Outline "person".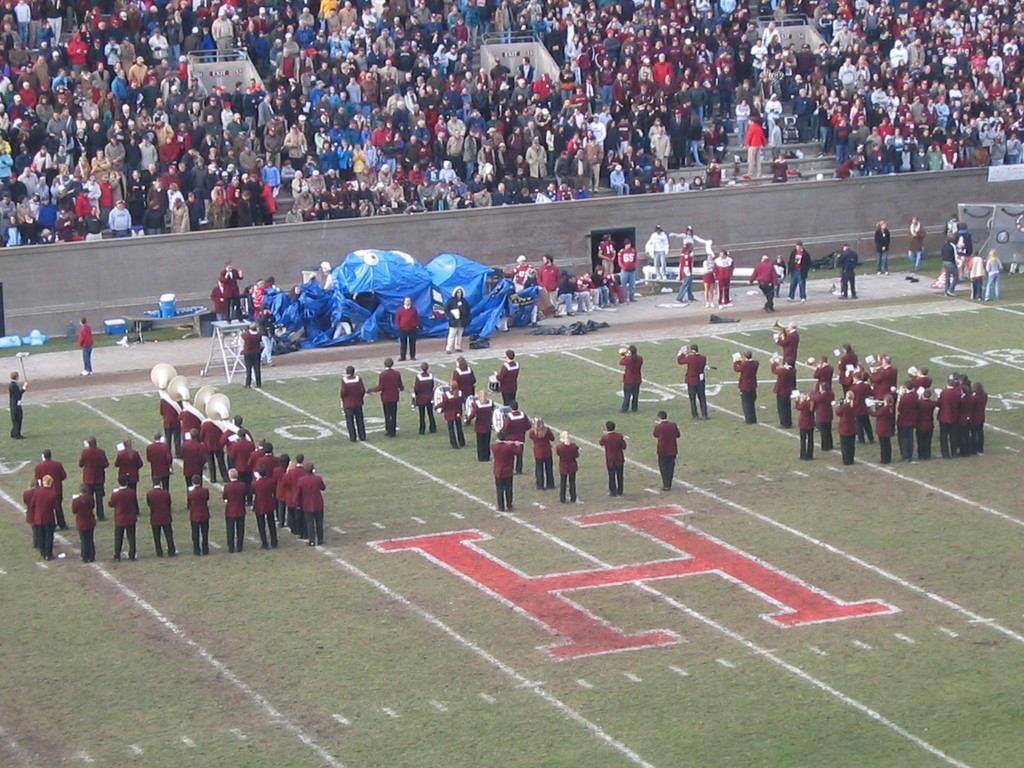
Outline: 555:430:583:502.
